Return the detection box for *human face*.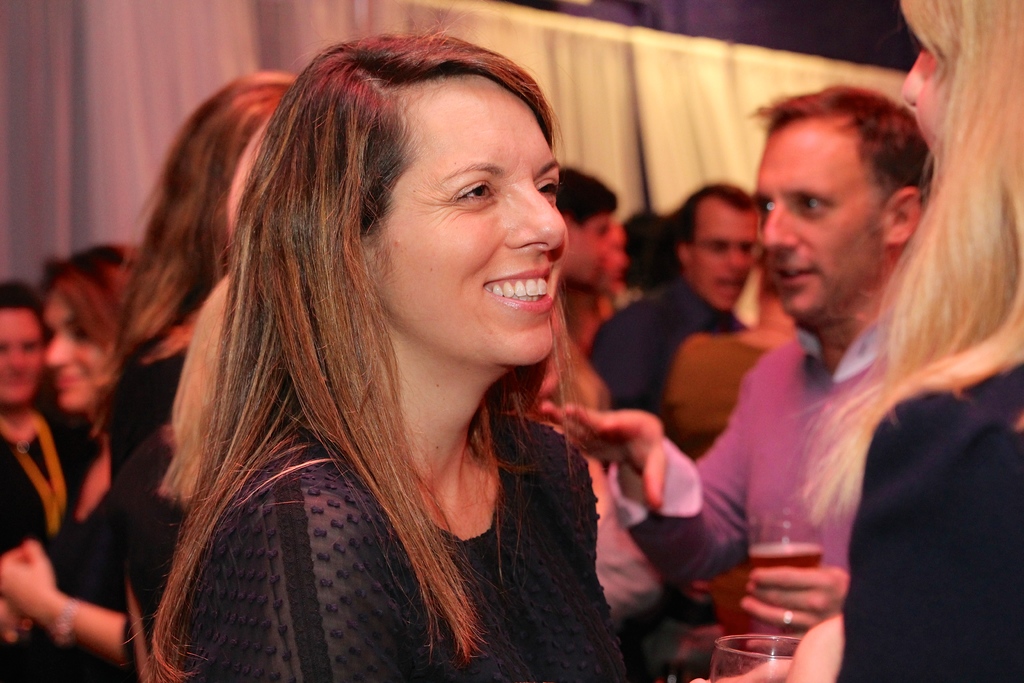
detection(575, 216, 615, 281).
